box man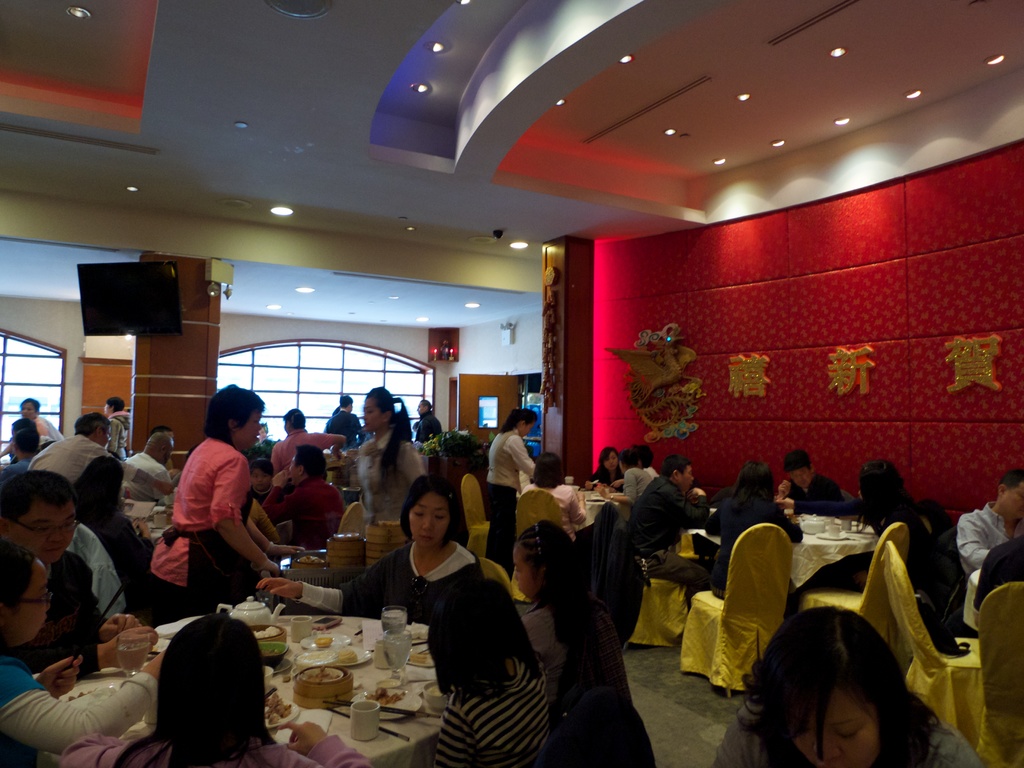
[0, 465, 163, 682]
